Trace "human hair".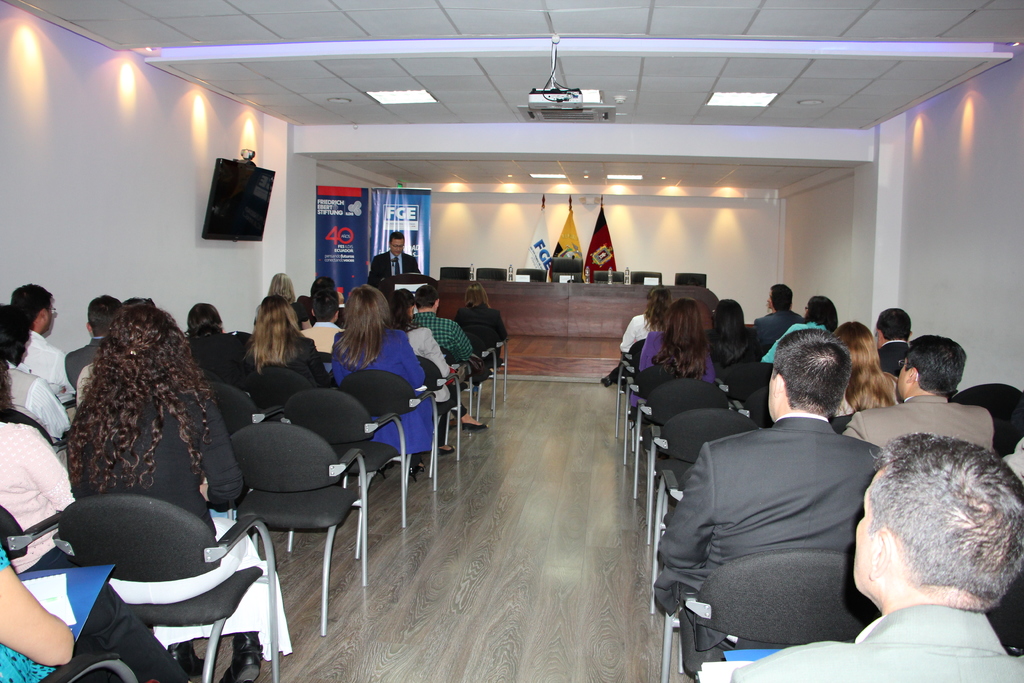
Traced to detection(902, 332, 967, 404).
